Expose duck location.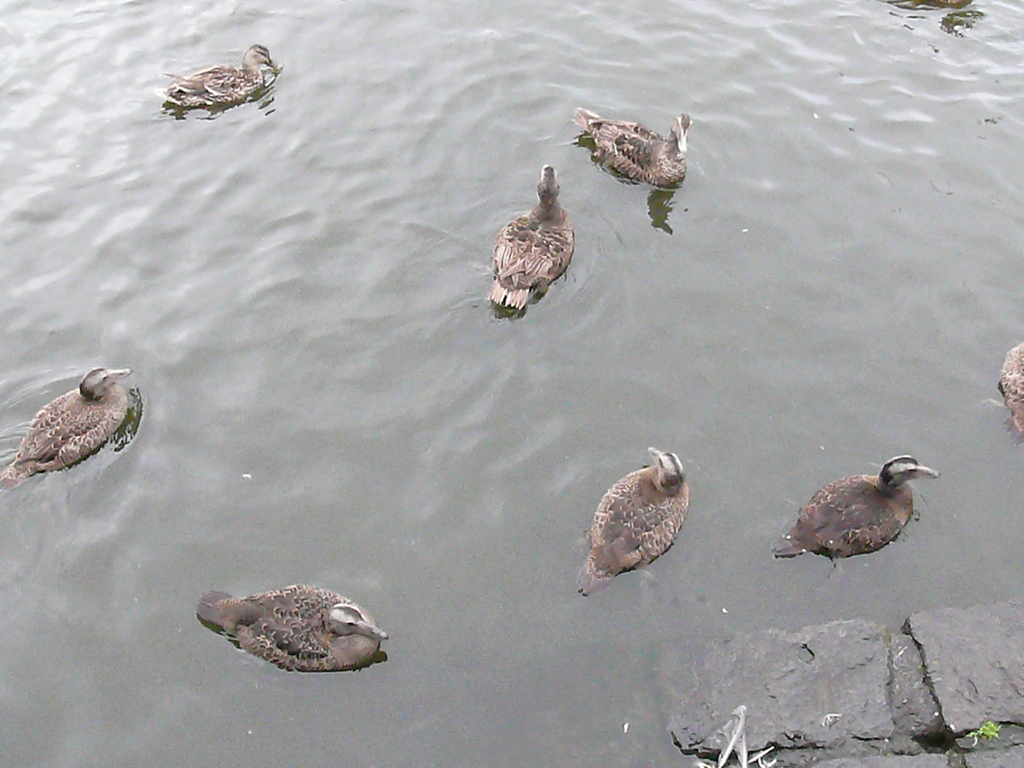
Exposed at 0 367 128 495.
